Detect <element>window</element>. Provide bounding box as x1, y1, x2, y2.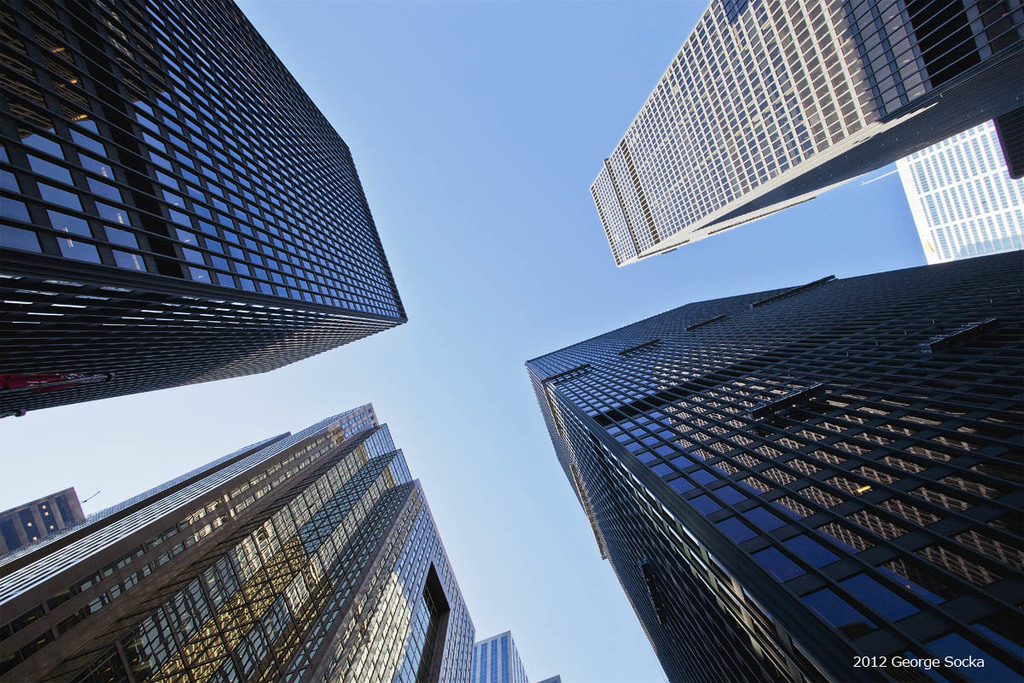
0, 222, 43, 251.
